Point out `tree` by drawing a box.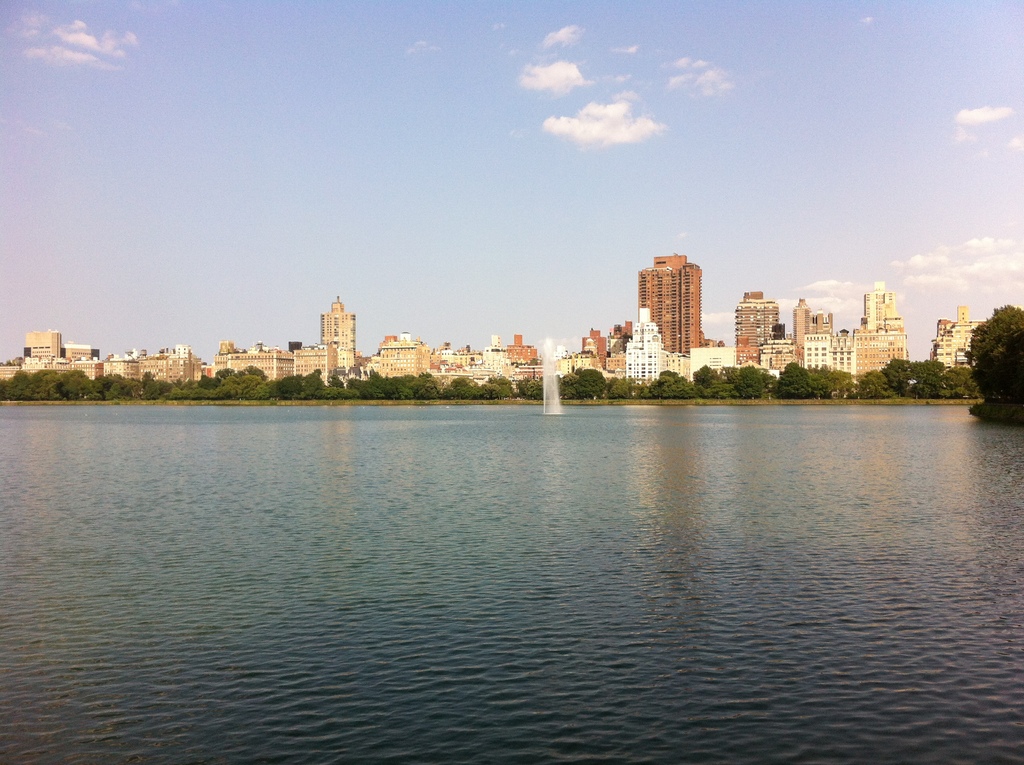
730:364:767:403.
